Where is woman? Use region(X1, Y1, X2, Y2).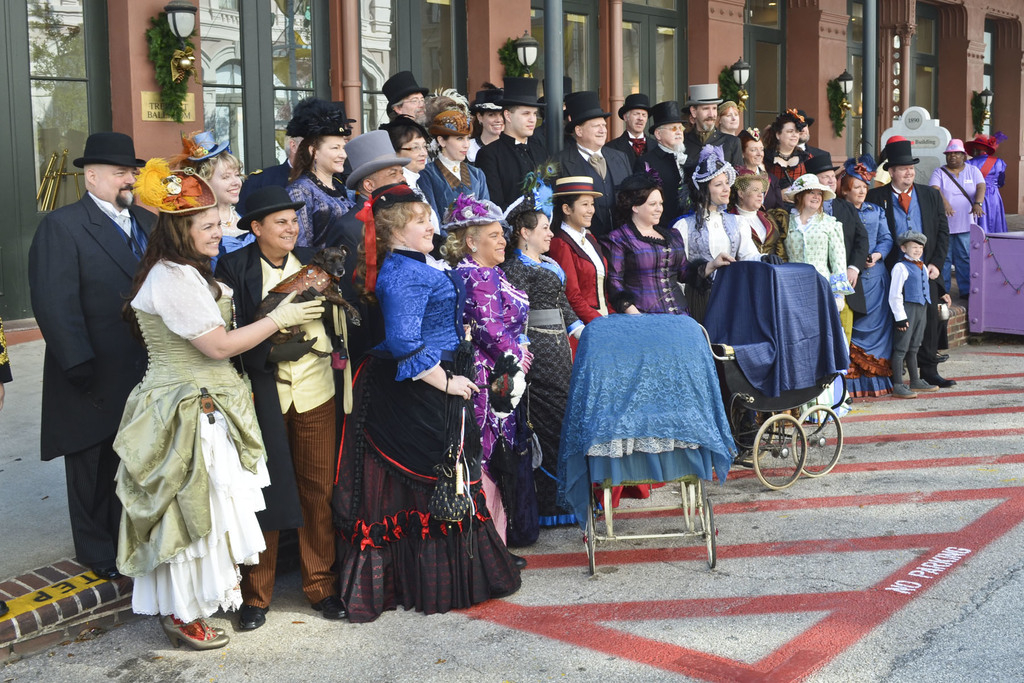
region(714, 95, 742, 136).
